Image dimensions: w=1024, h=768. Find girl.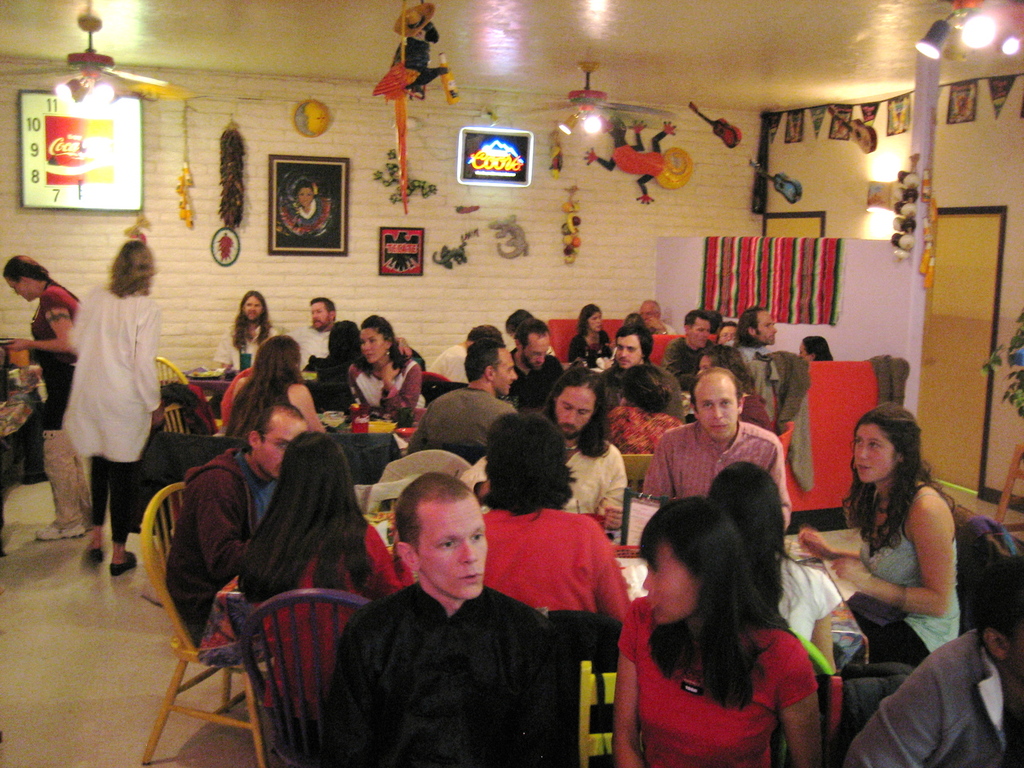
bbox(611, 493, 823, 767).
